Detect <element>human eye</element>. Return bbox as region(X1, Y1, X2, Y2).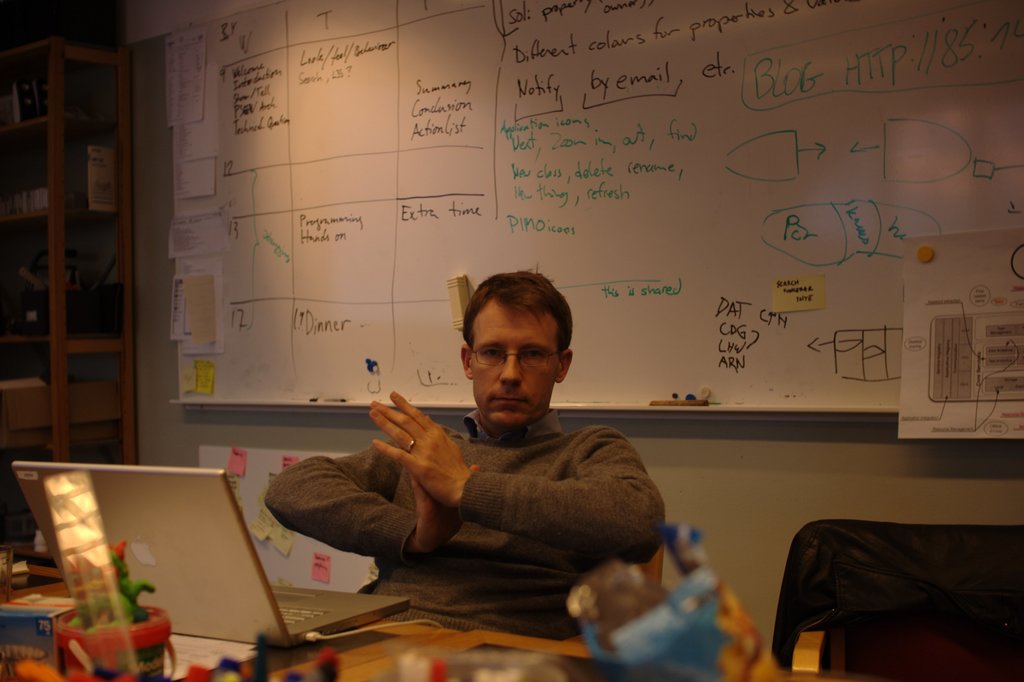
region(525, 348, 540, 357).
